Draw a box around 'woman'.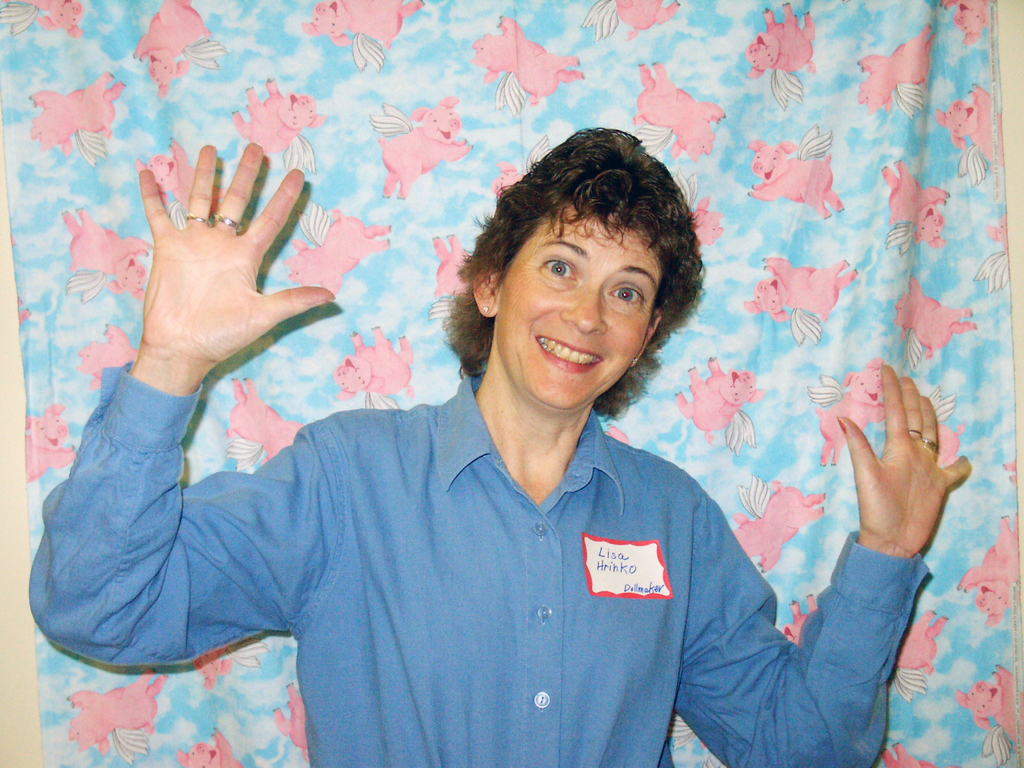
<box>93,81,885,739</box>.
